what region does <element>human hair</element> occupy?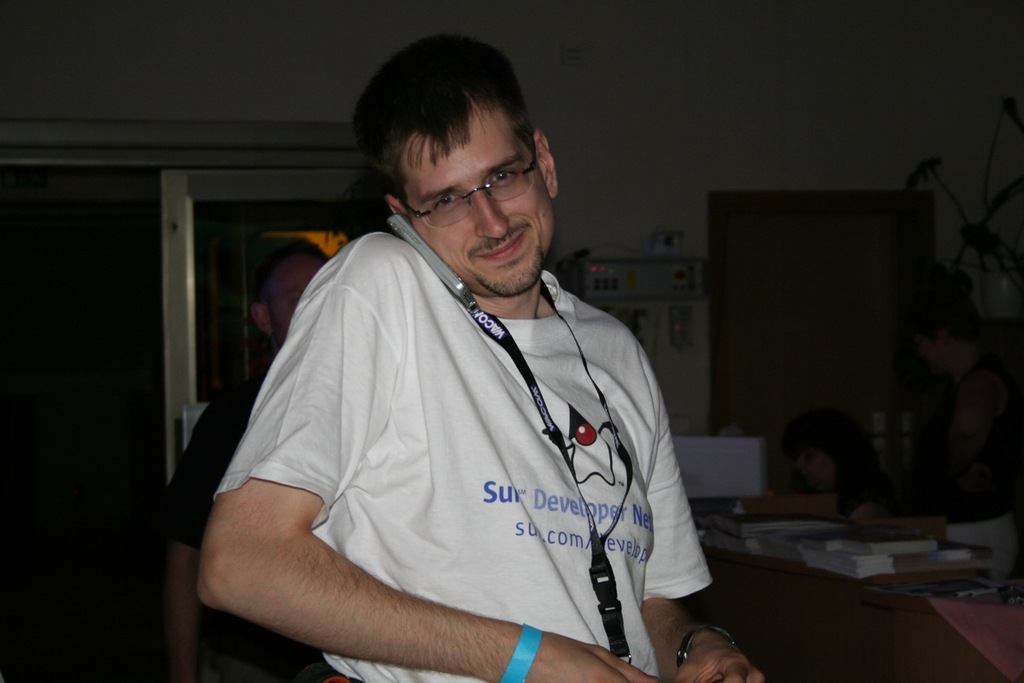
[left=258, top=243, right=335, bottom=301].
